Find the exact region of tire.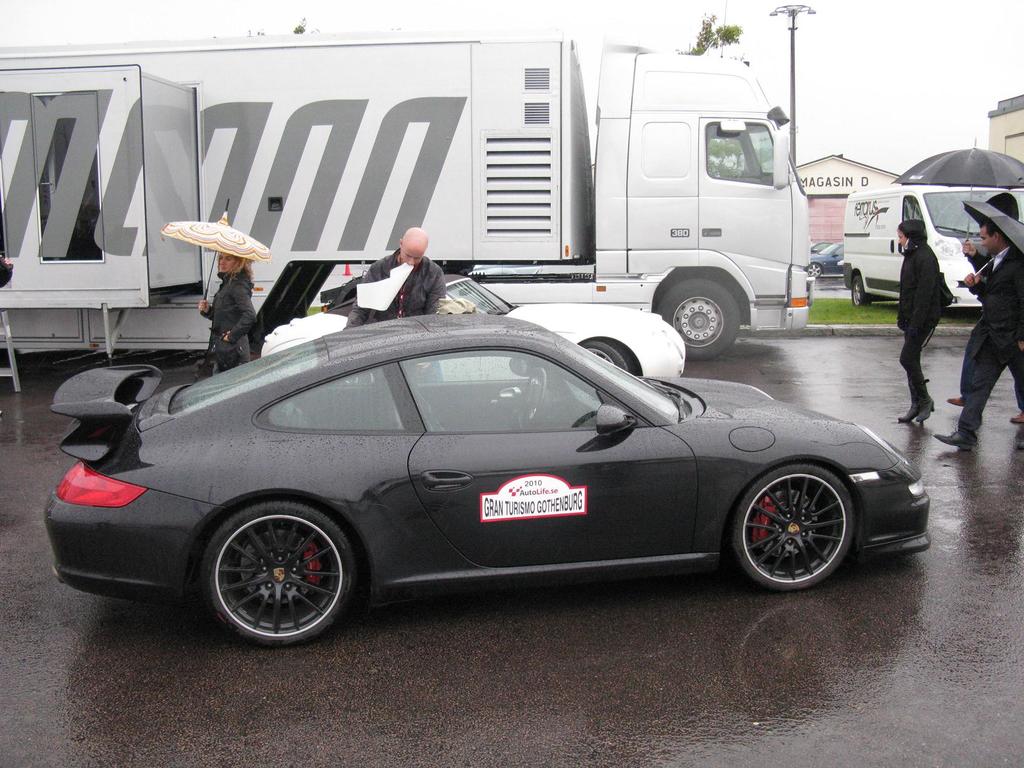
Exact region: 805/262/822/278.
